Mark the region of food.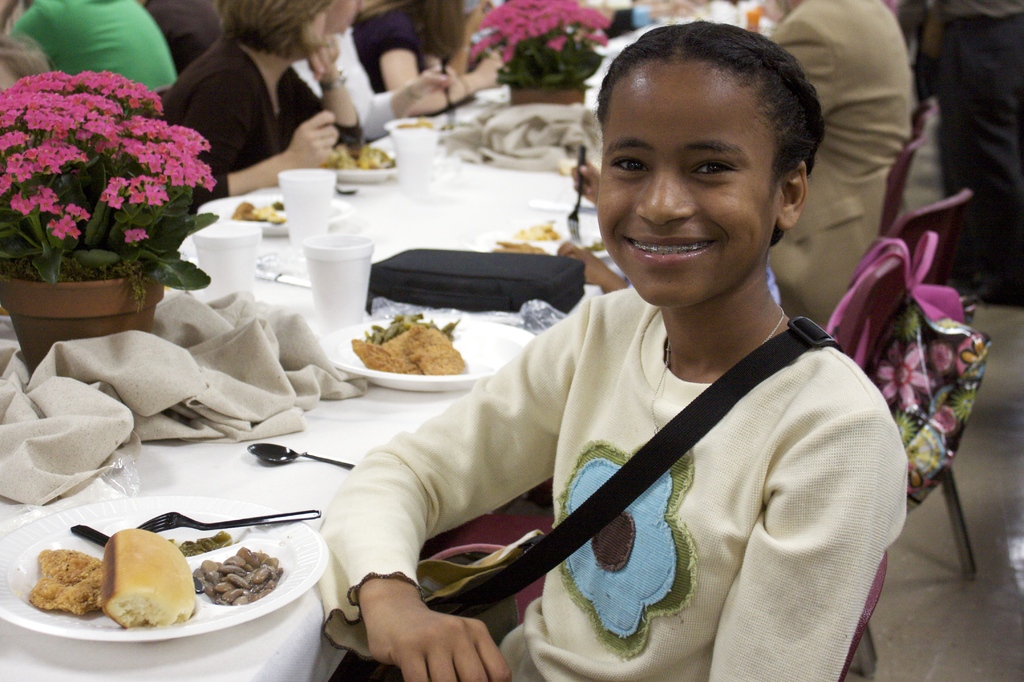
Region: region(105, 530, 194, 626).
